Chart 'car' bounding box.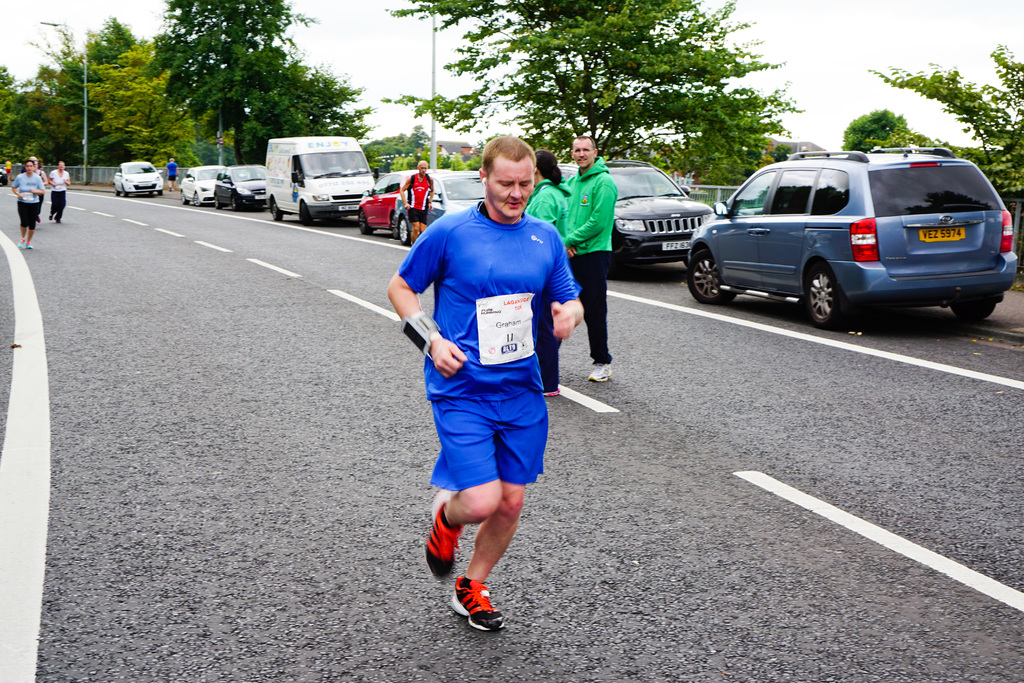
Charted: (111, 163, 168, 194).
